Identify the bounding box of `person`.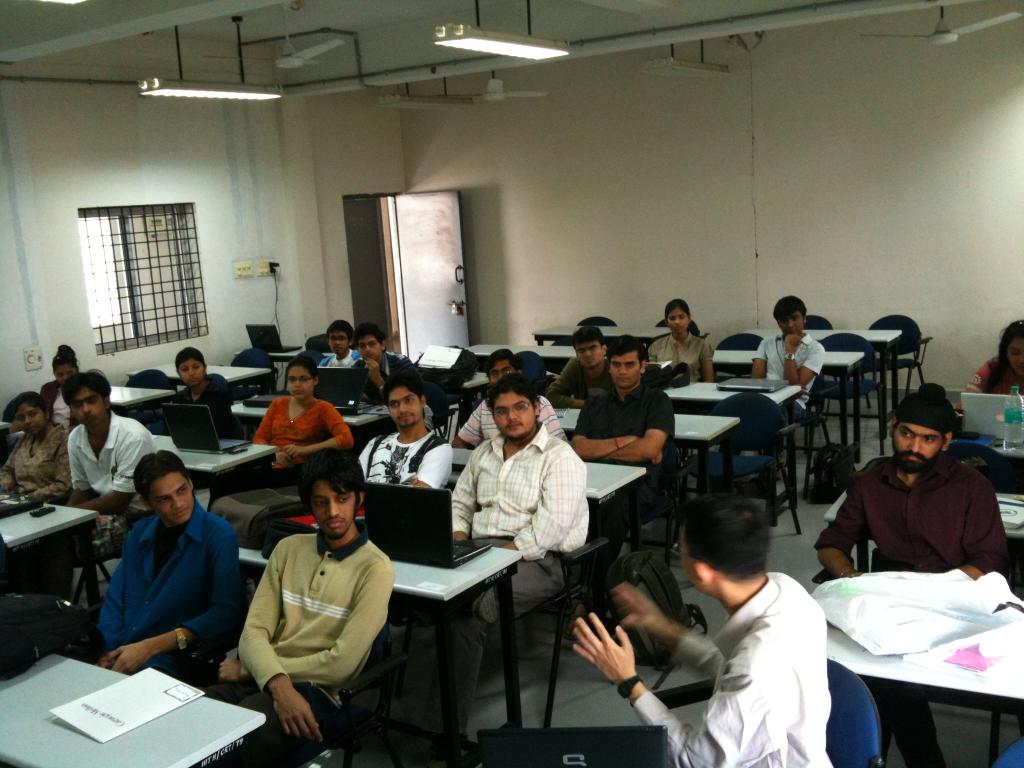
detection(828, 391, 1004, 612).
